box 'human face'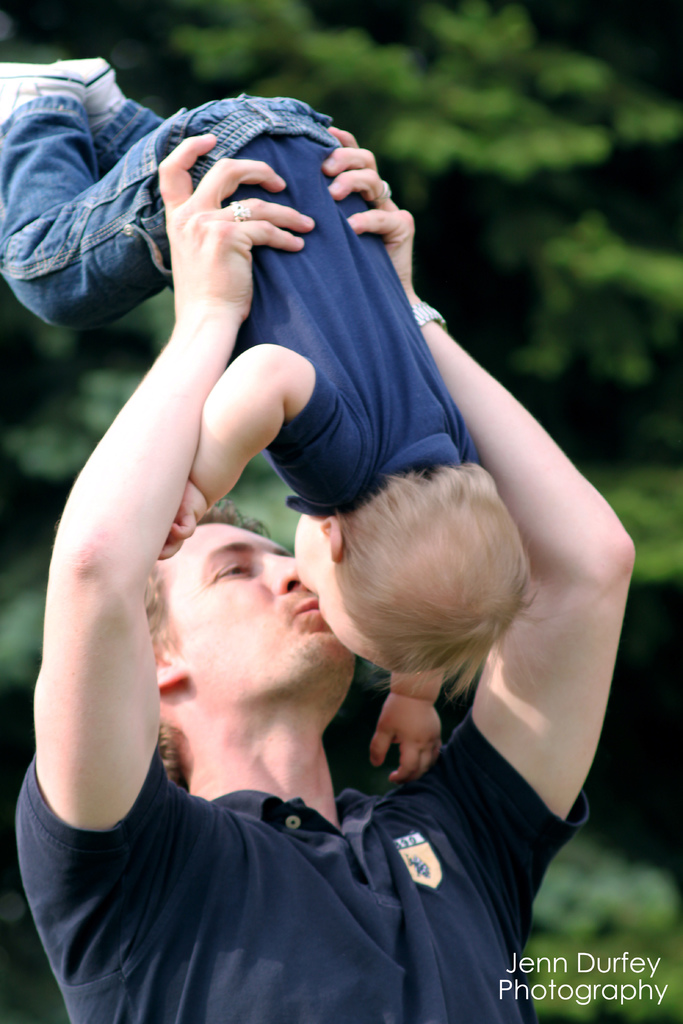
(163, 522, 360, 668)
